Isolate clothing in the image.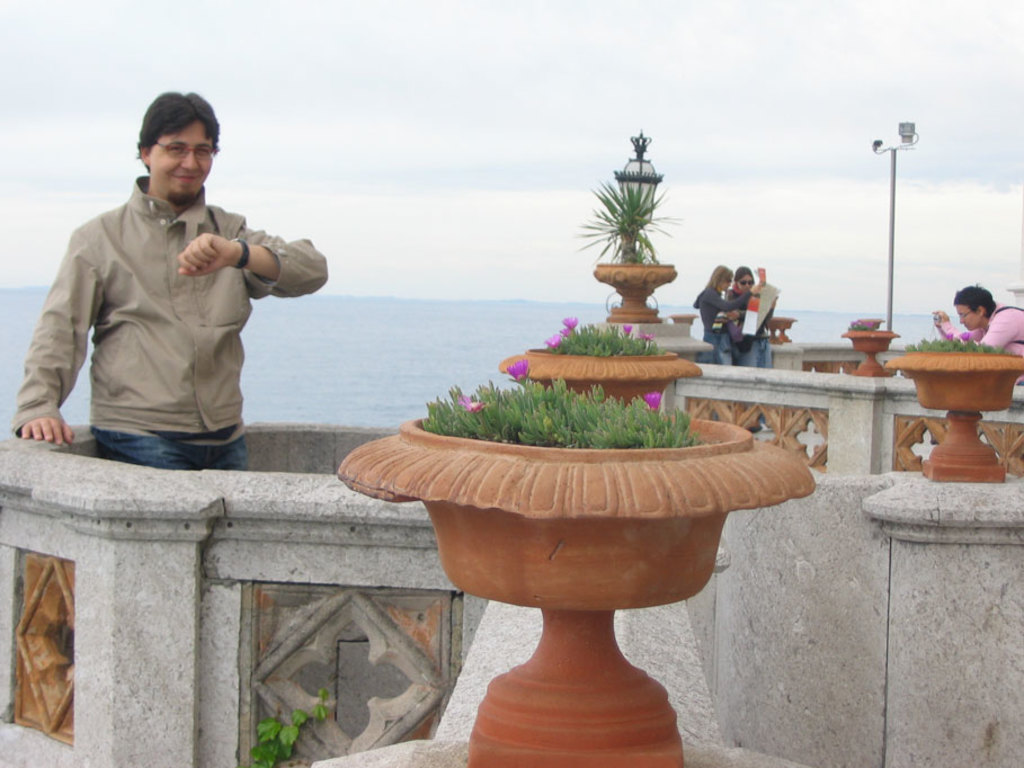
Isolated region: (687, 286, 737, 369).
